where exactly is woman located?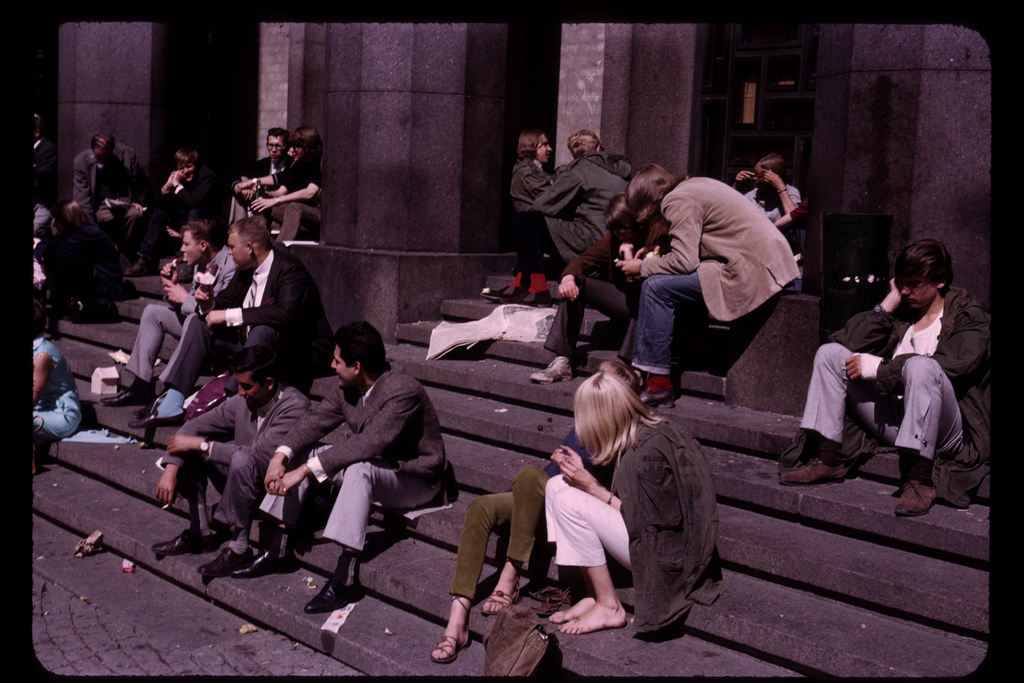
Its bounding box is l=717, t=152, r=814, b=225.
